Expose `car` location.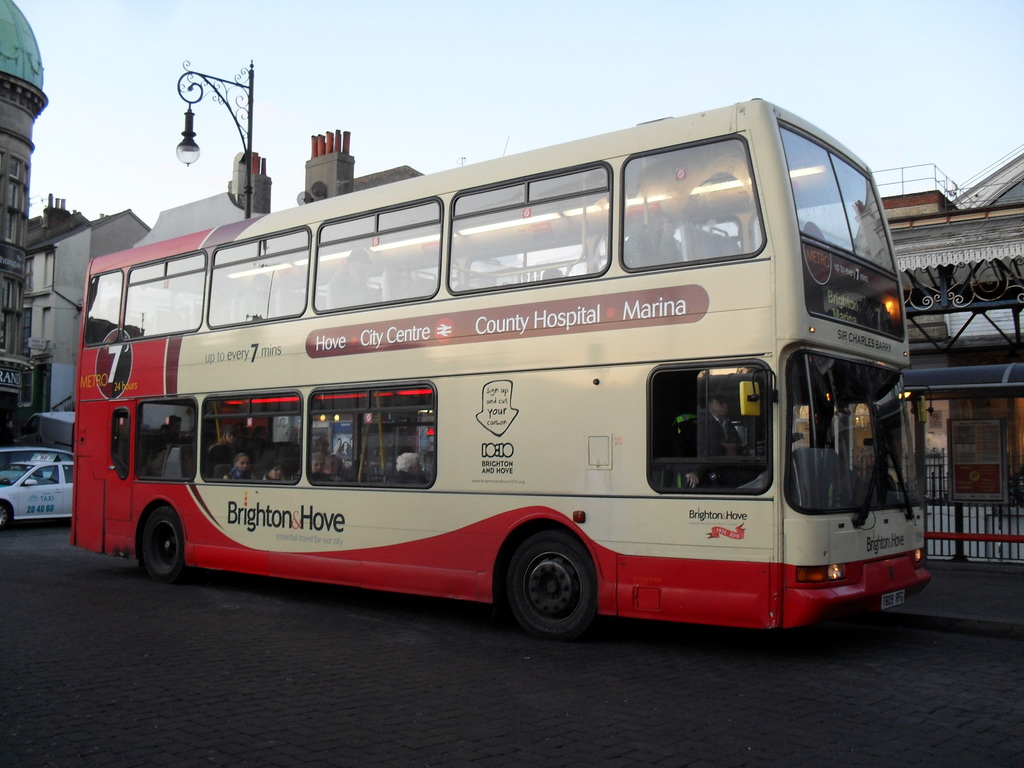
Exposed at (left=0, top=445, right=75, bottom=479).
